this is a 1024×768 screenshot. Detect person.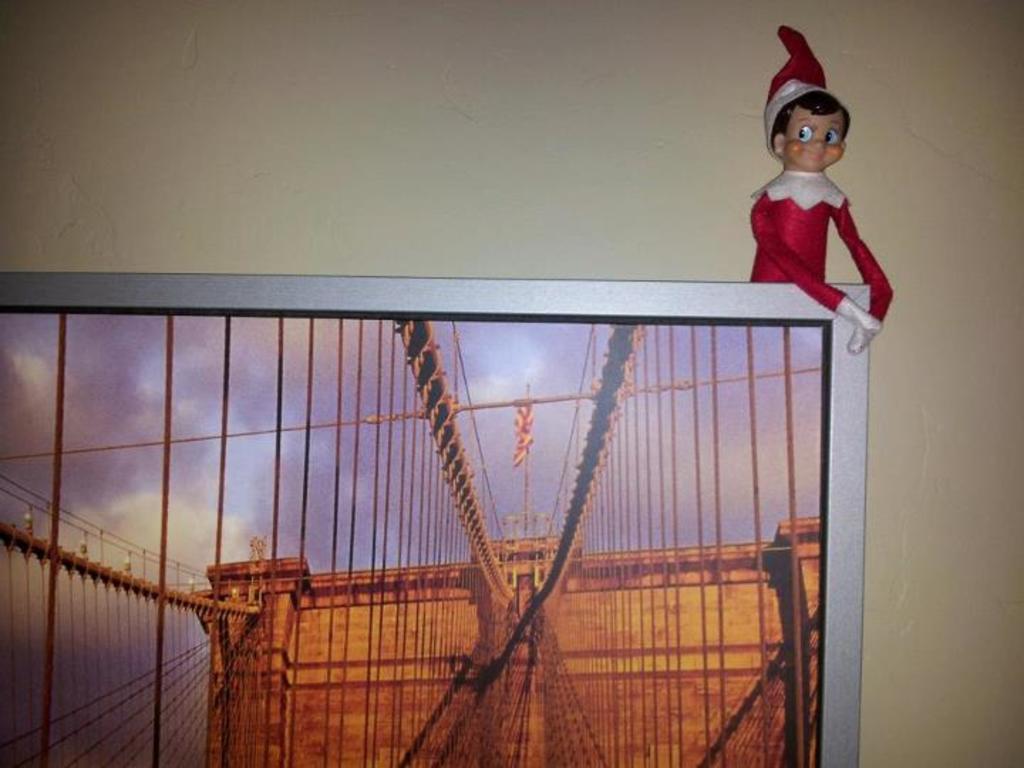
rect(744, 30, 890, 357).
